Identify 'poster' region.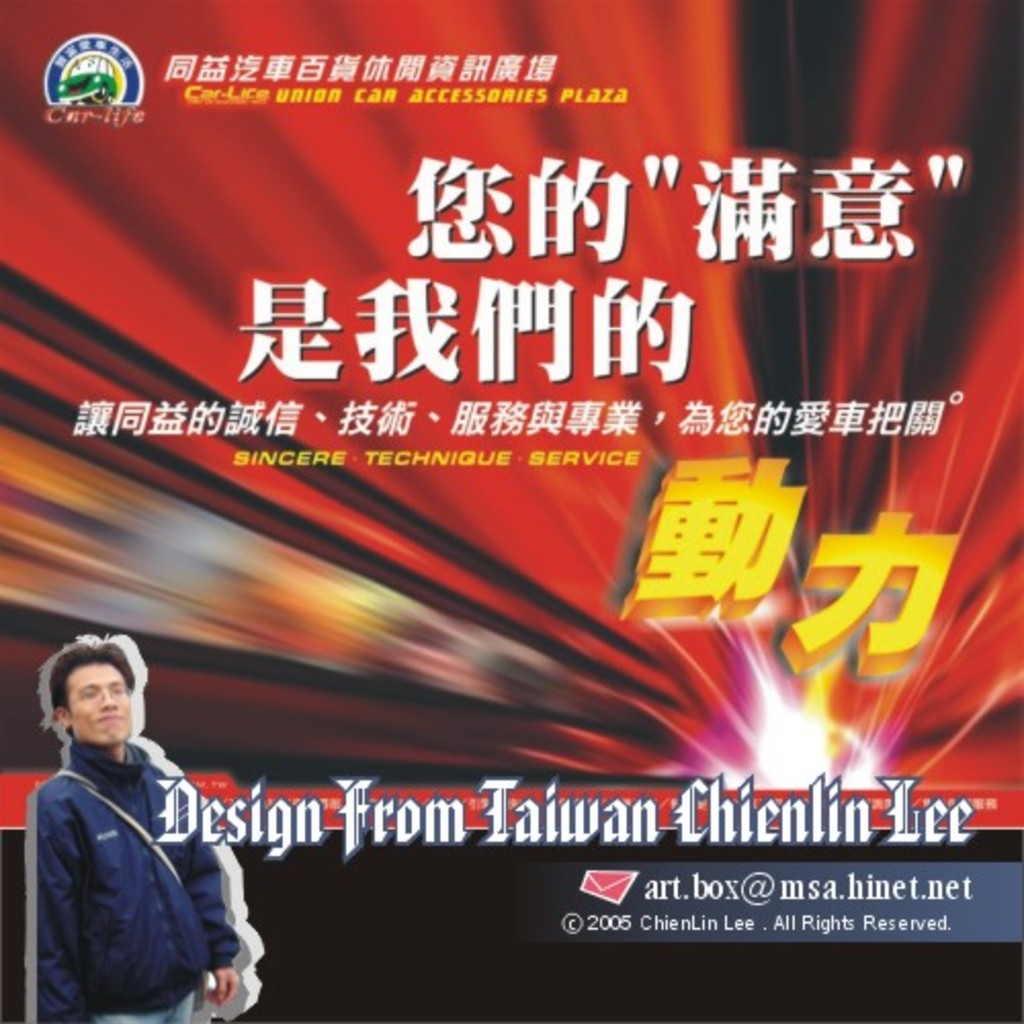
Region: (0, 0, 1022, 1022).
